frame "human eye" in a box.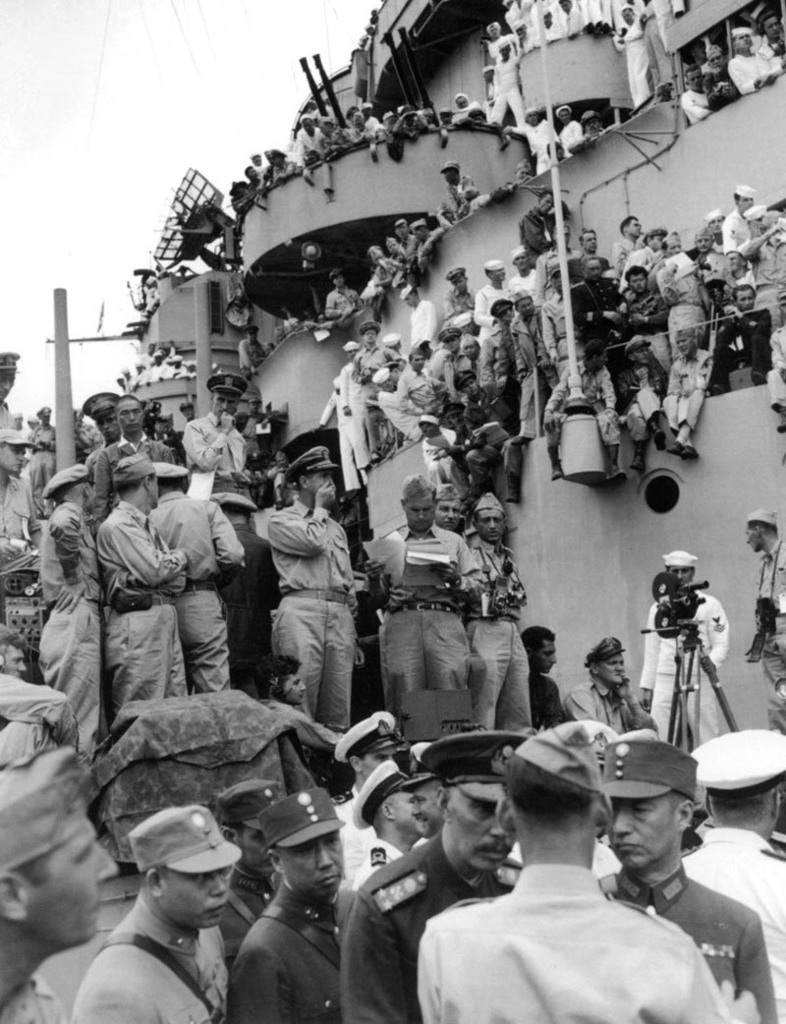
rect(471, 800, 491, 816).
